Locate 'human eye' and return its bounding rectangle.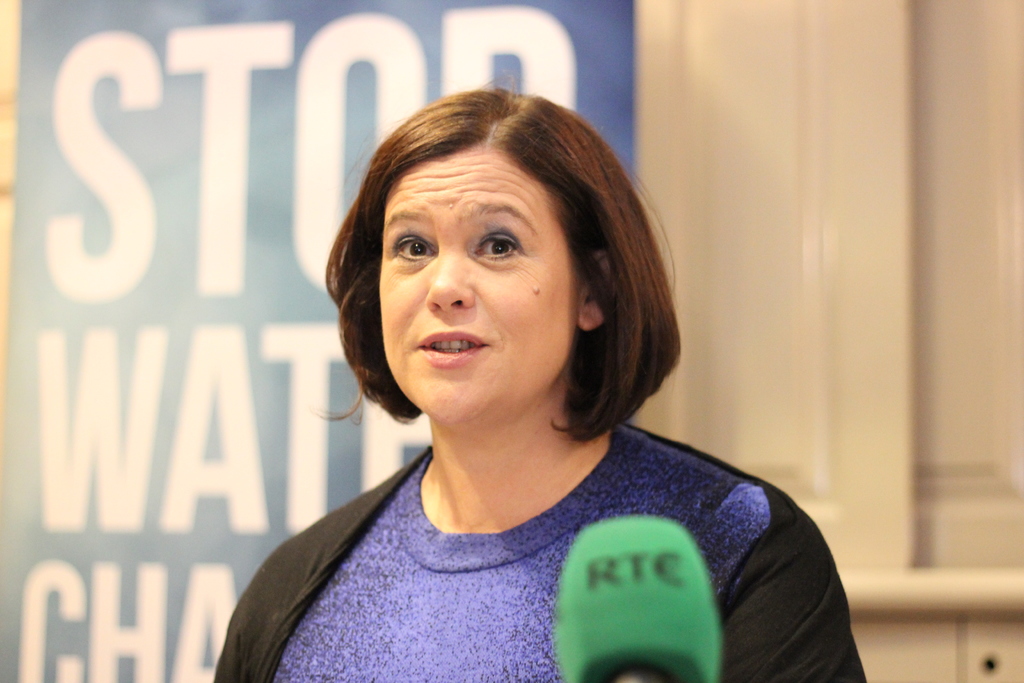
[left=469, top=219, right=534, bottom=264].
